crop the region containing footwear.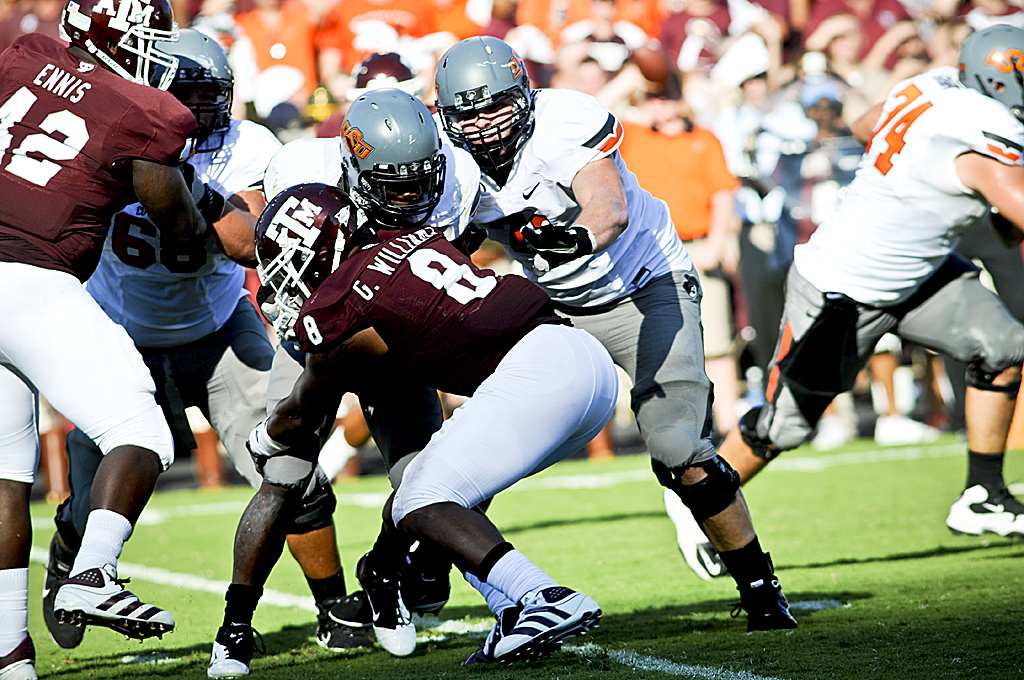
Crop region: BBox(354, 553, 419, 657).
